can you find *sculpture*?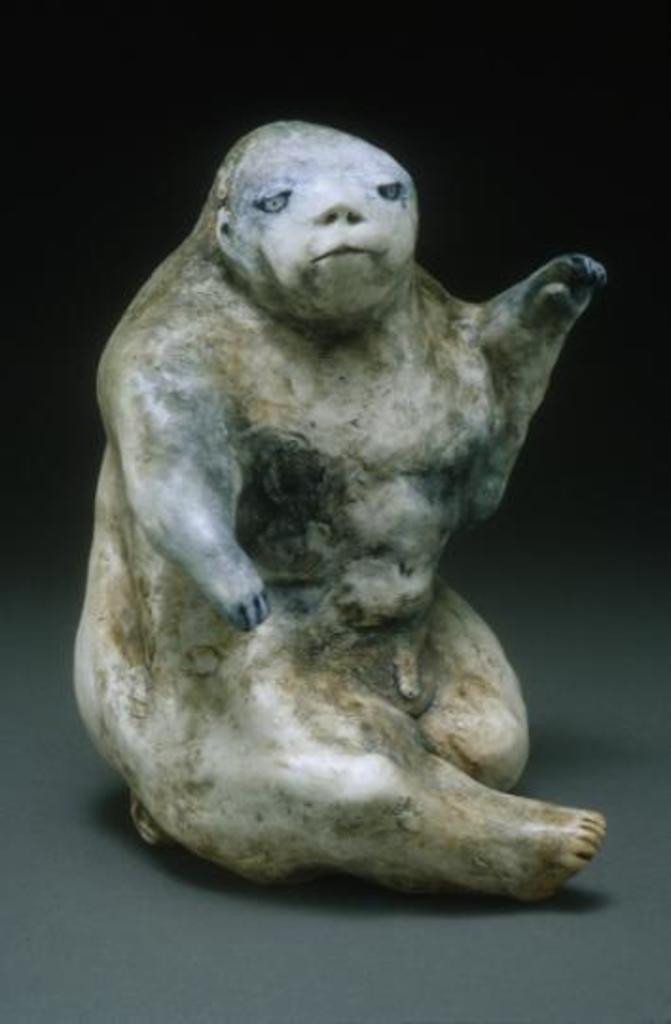
Yes, bounding box: select_region(47, 97, 633, 912).
